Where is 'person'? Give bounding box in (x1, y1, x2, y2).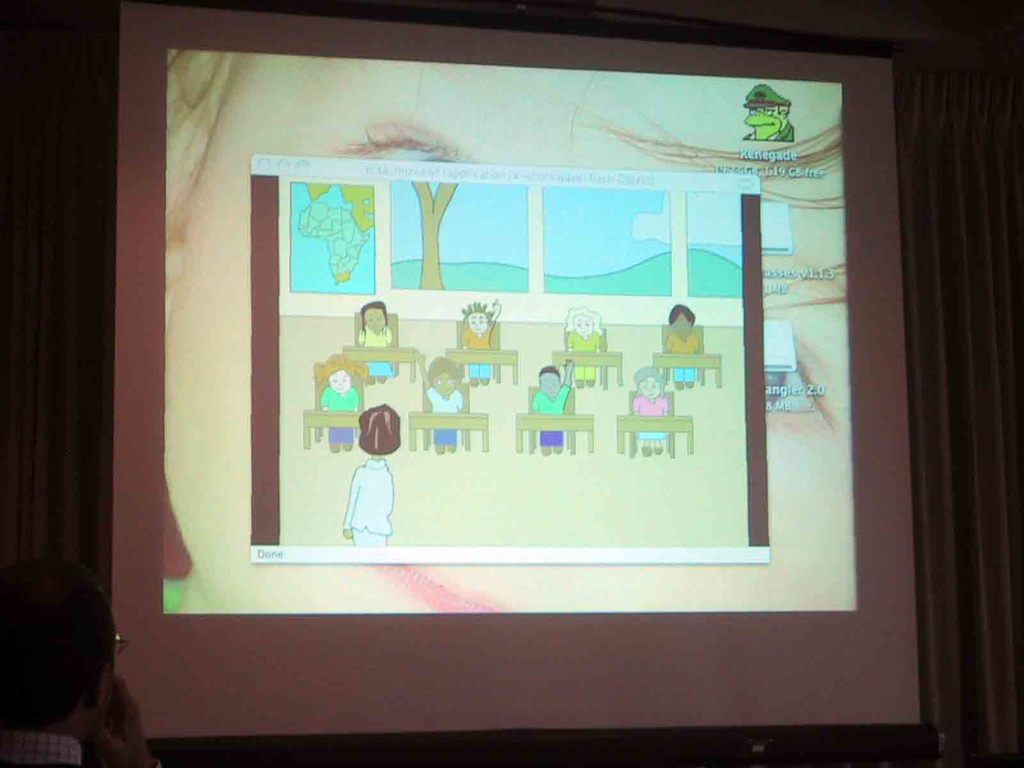
(5, 589, 143, 767).
